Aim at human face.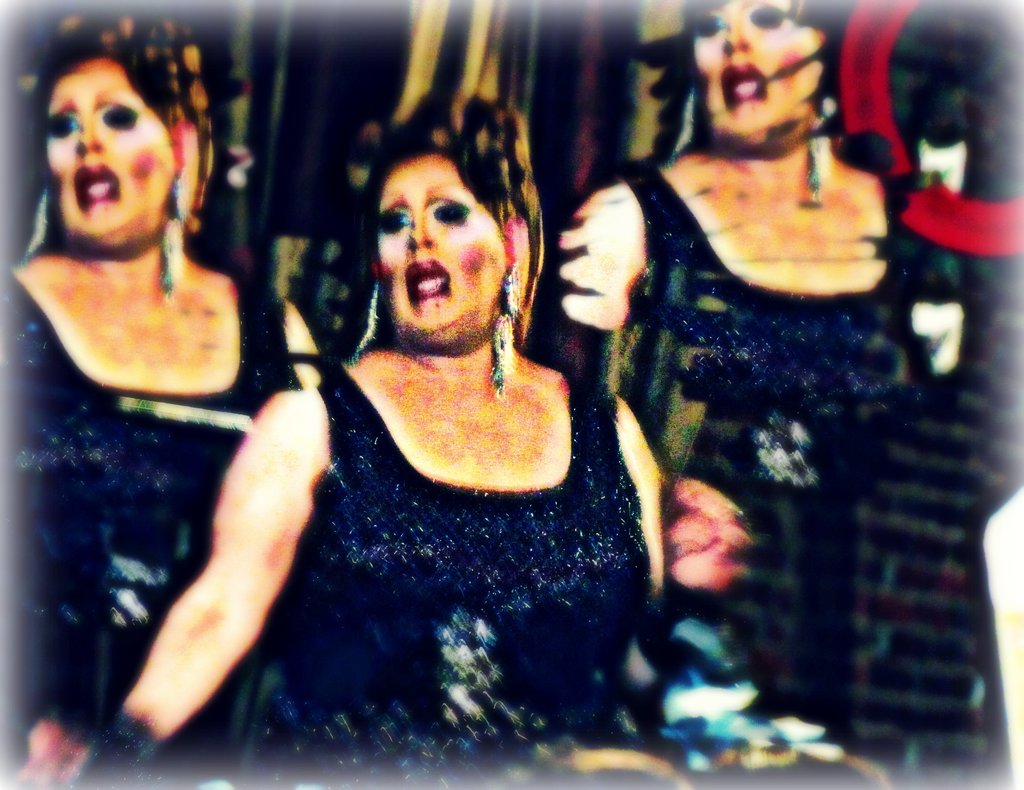
Aimed at [45, 60, 175, 243].
